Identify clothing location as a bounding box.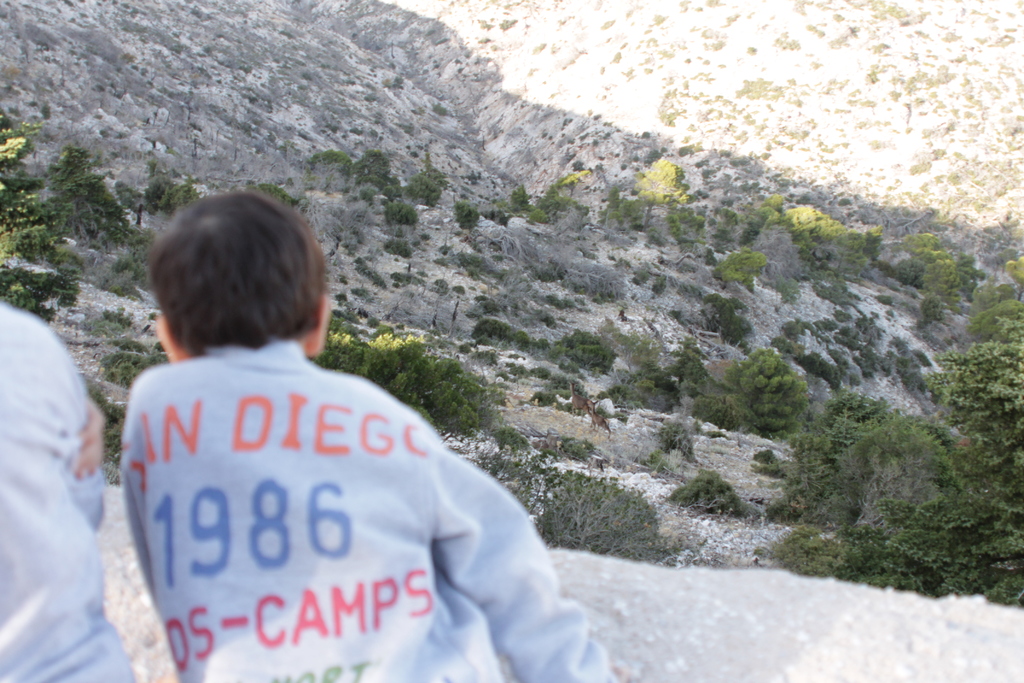
{"x1": 89, "y1": 218, "x2": 586, "y2": 682}.
